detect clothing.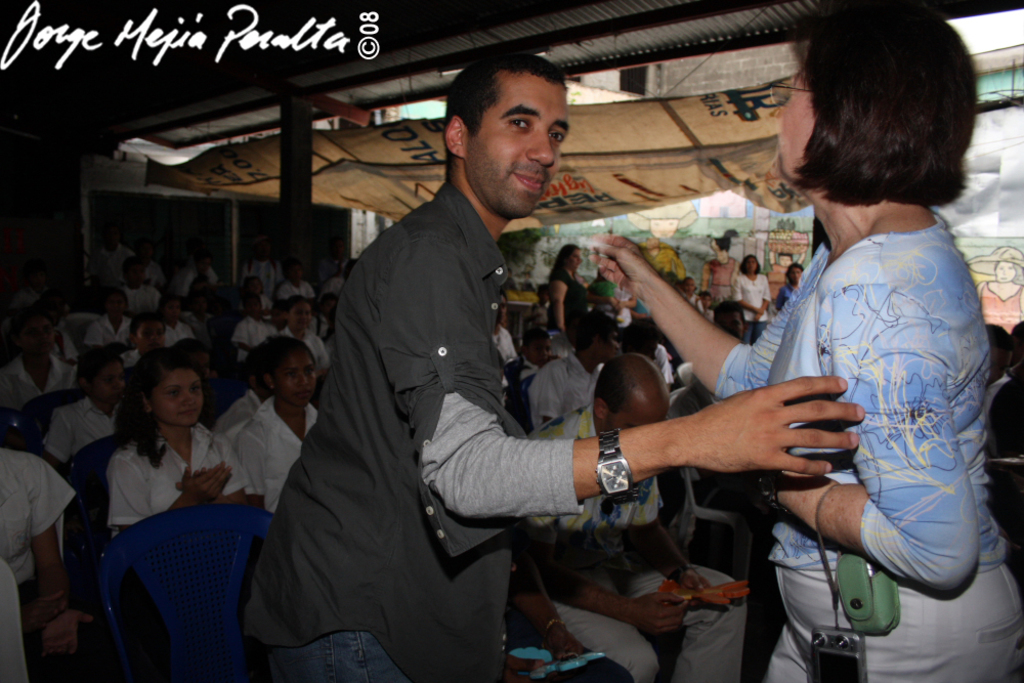
Detected at (737, 268, 779, 330).
